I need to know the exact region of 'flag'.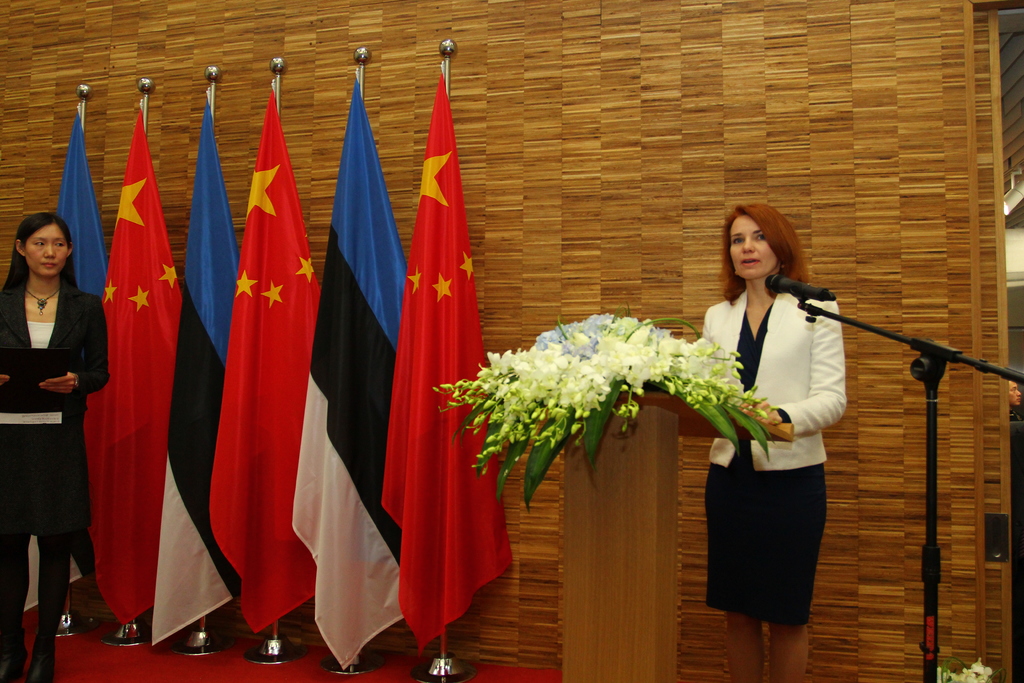
Region: select_region(372, 95, 513, 673).
